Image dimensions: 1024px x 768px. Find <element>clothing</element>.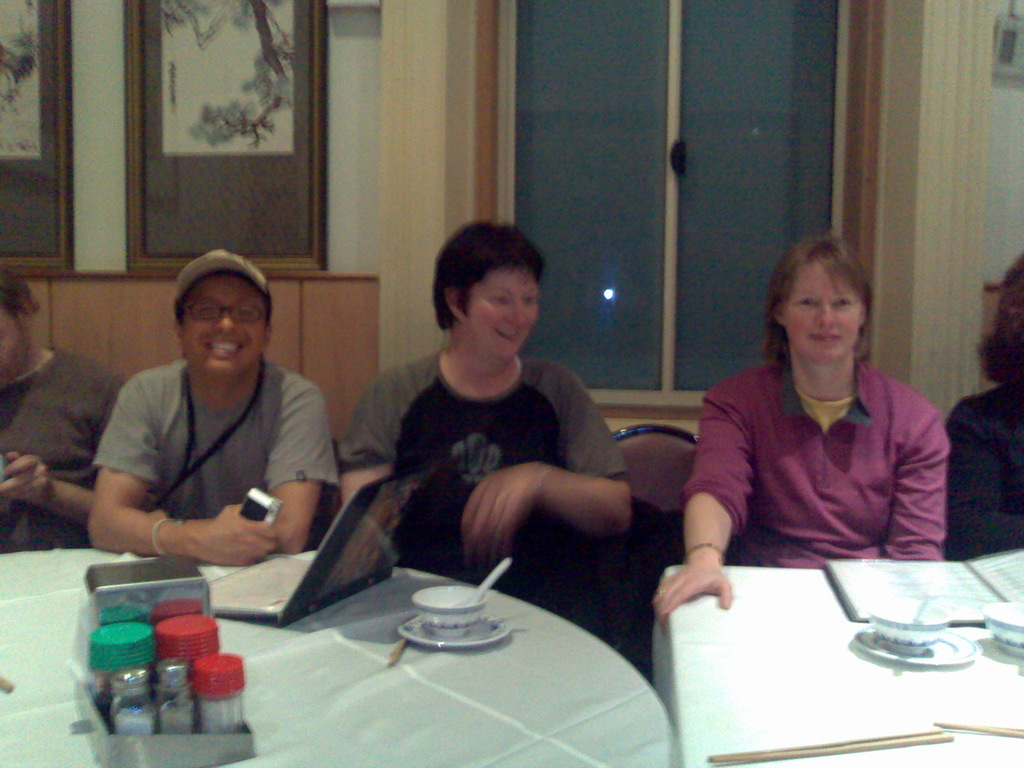
detection(337, 346, 635, 614).
